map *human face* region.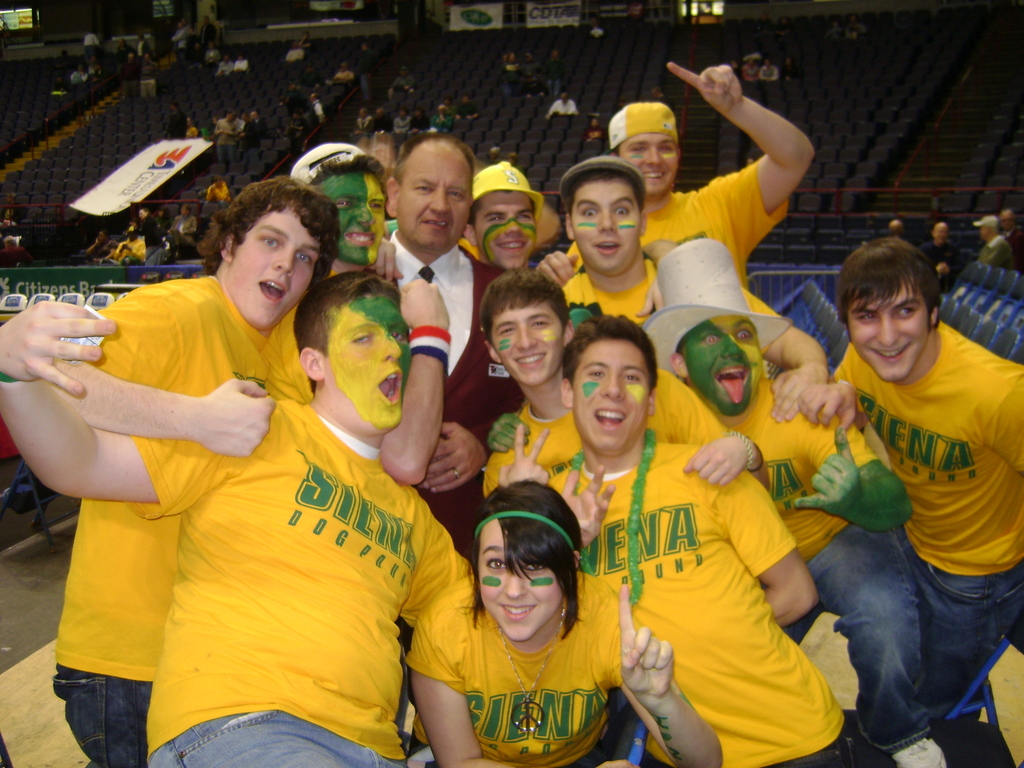
Mapped to [left=848, top=284, right=930, bottom=380].
